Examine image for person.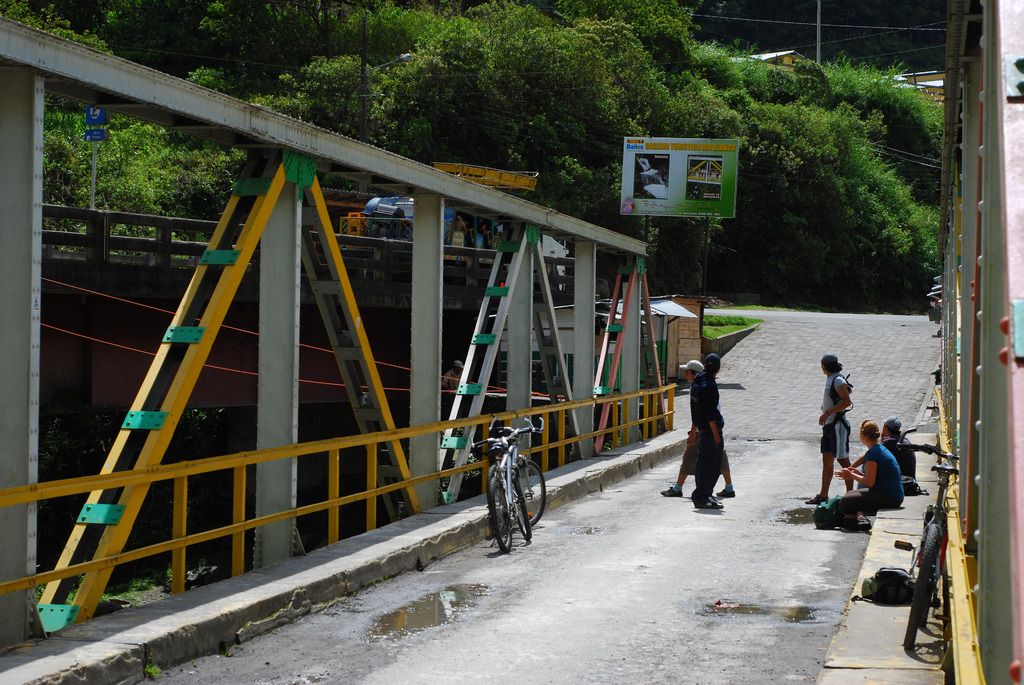
Examination result: x1=659, y1=358, x2=736, y2=500.
